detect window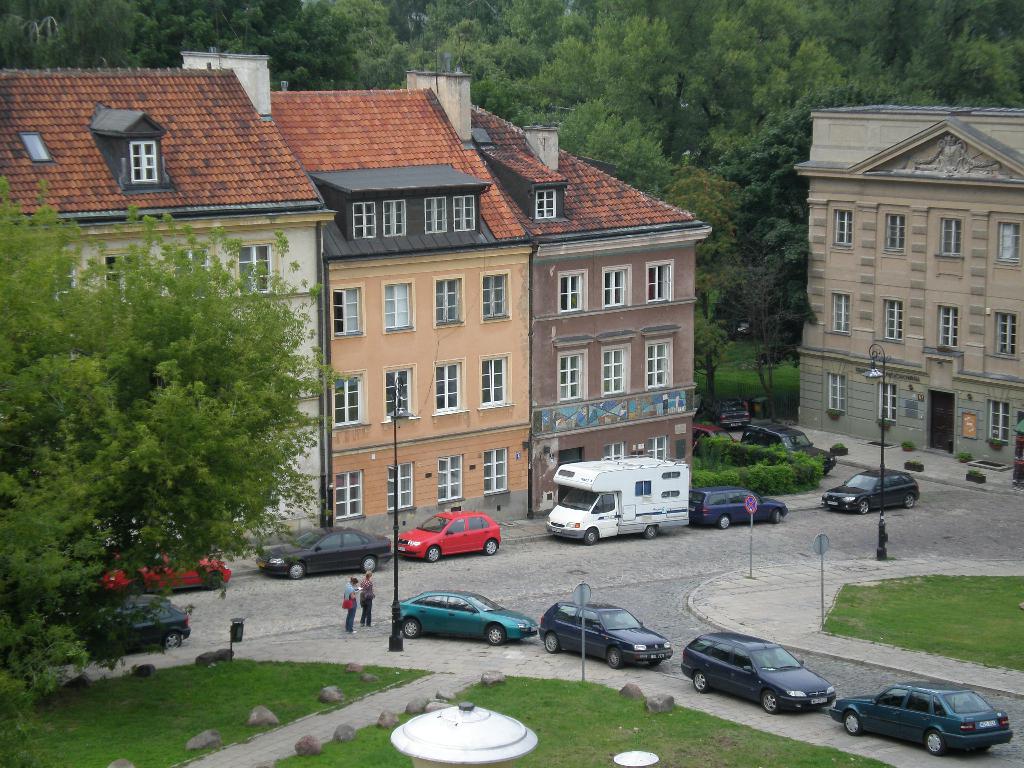
locate(382, 280, 413, 328)
